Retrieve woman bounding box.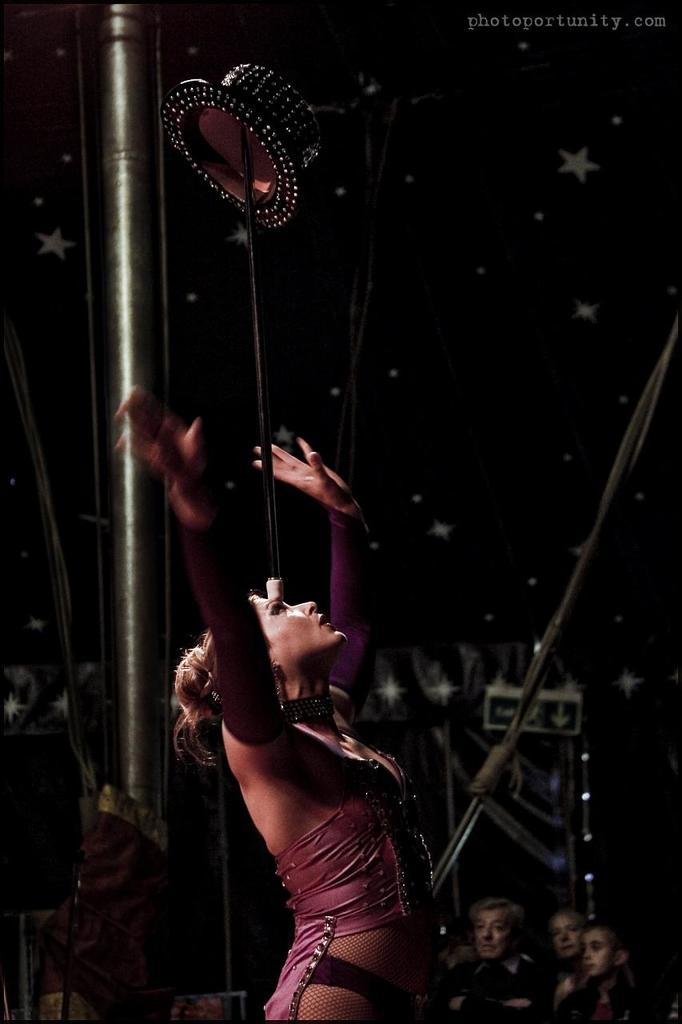
Bounding box: rect(154, 477, 451, 1023).
